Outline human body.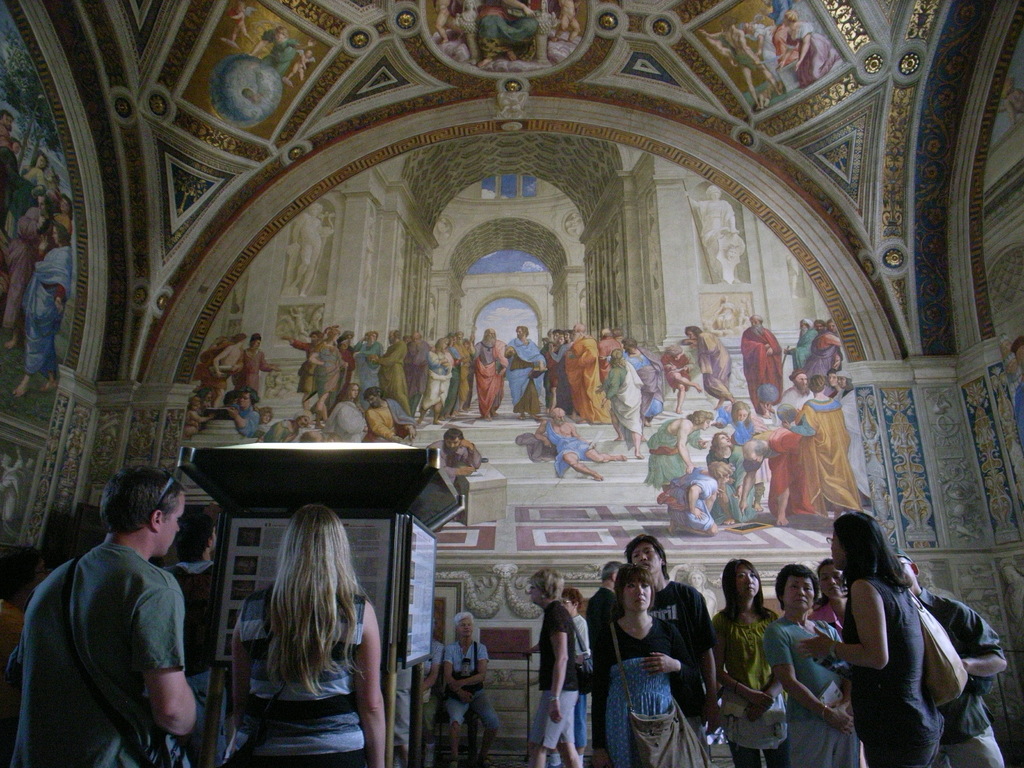
Outline: <region>40, 480, 214, 767</region>.
